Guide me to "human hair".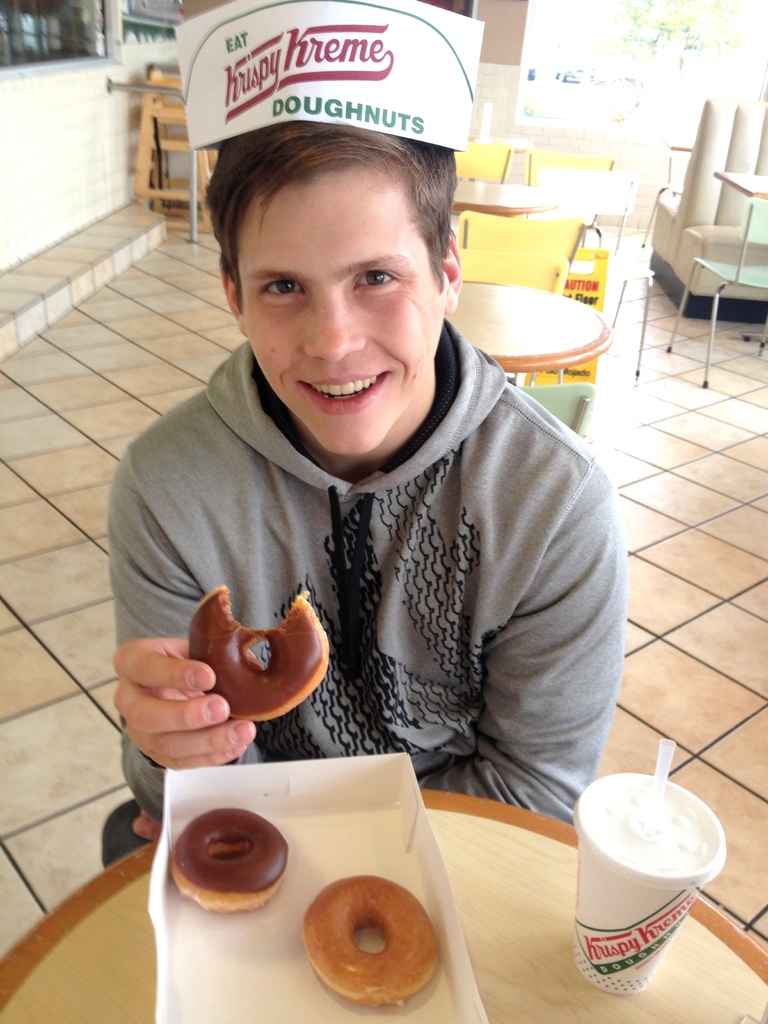
Guidance: (x1=203, y1=119, x2=458, y2=318).
